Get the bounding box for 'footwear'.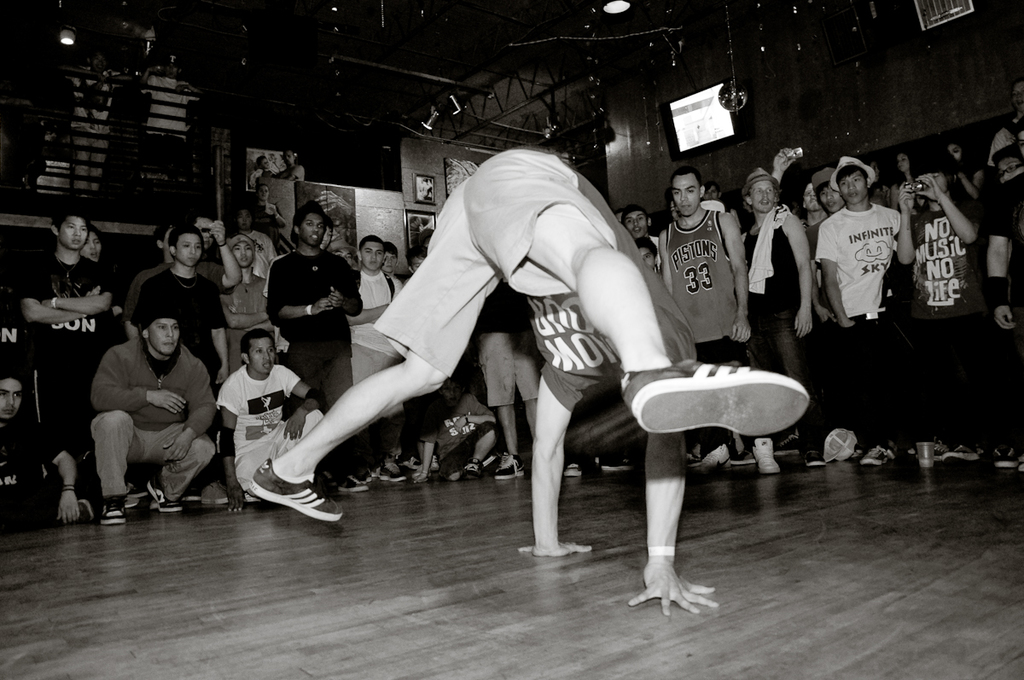
[left=807, top=445, right=829, bottom=469].
